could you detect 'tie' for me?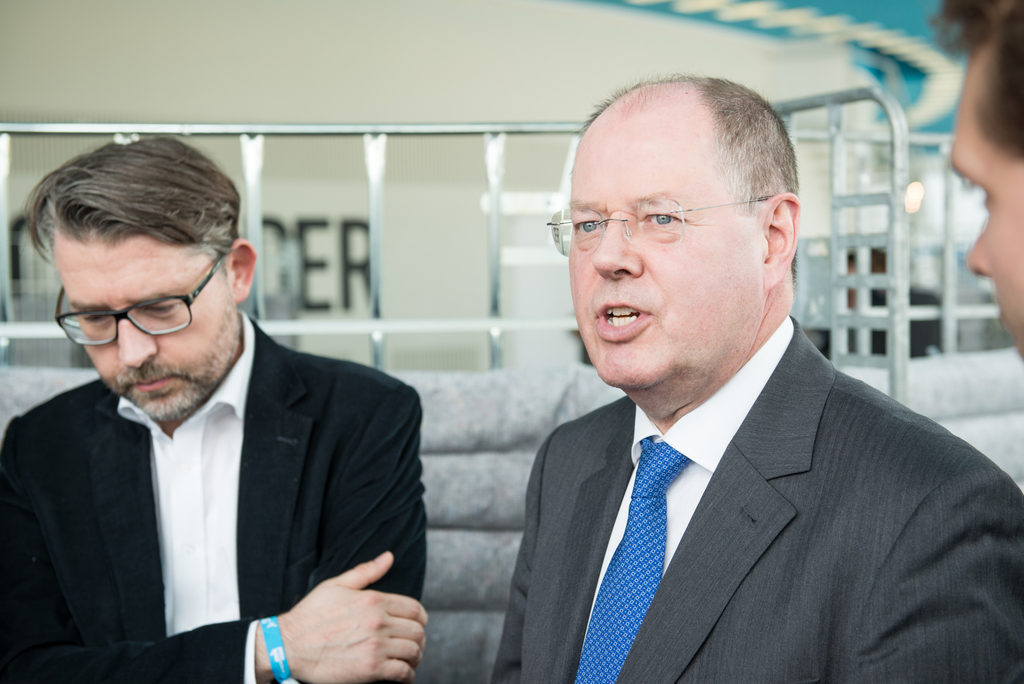
Detection result: <bbox>573, 434, 691, 682</bbox>.
